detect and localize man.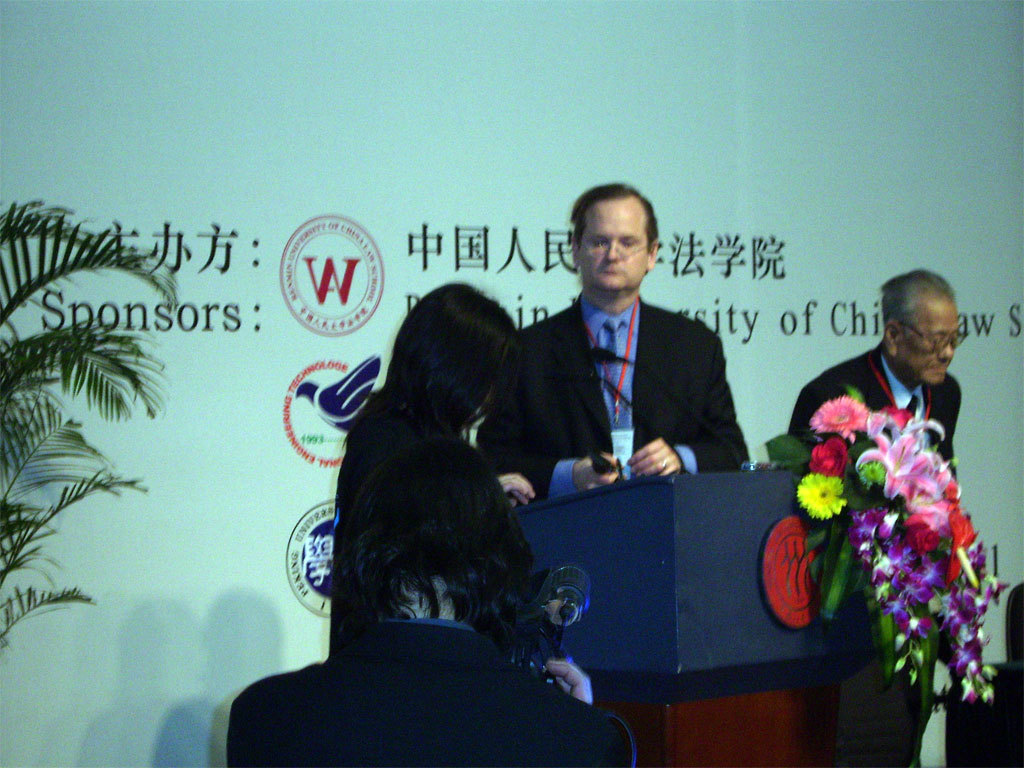
Localized at detection(229, 444, 634, 767).
